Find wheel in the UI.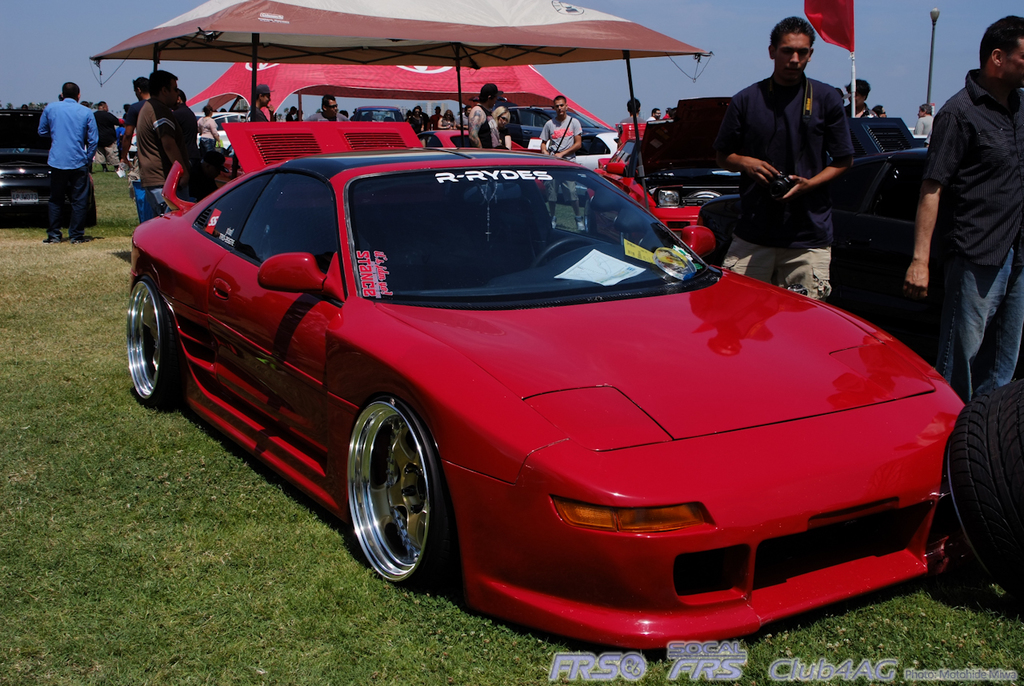
UI element at rect(945, 381, 1023, 592).
